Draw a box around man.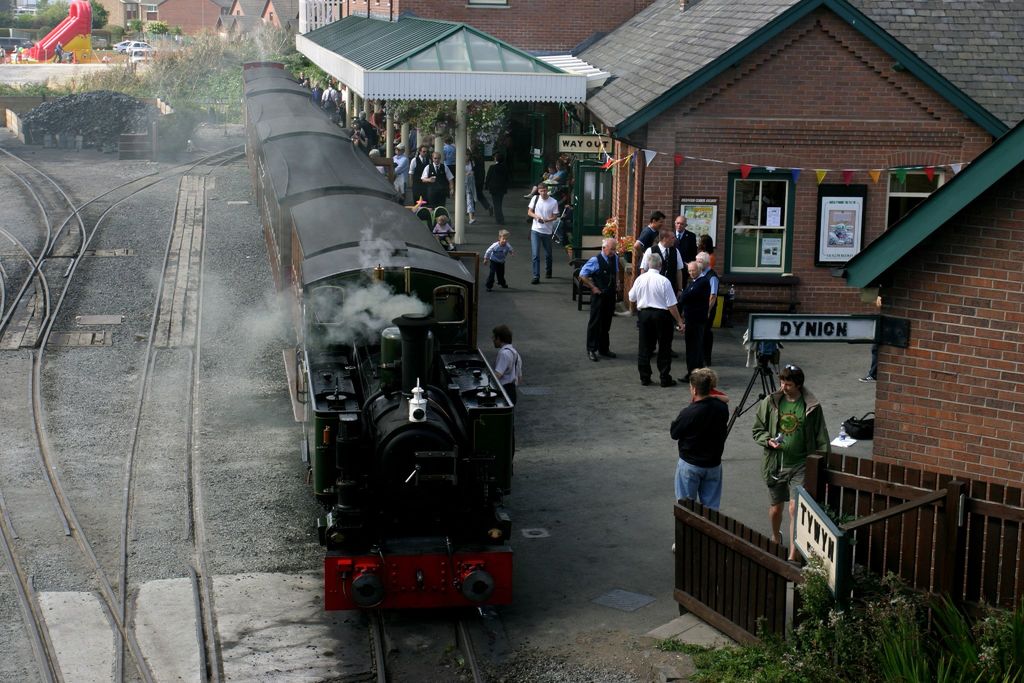
region(674, 259, 714, 377).
